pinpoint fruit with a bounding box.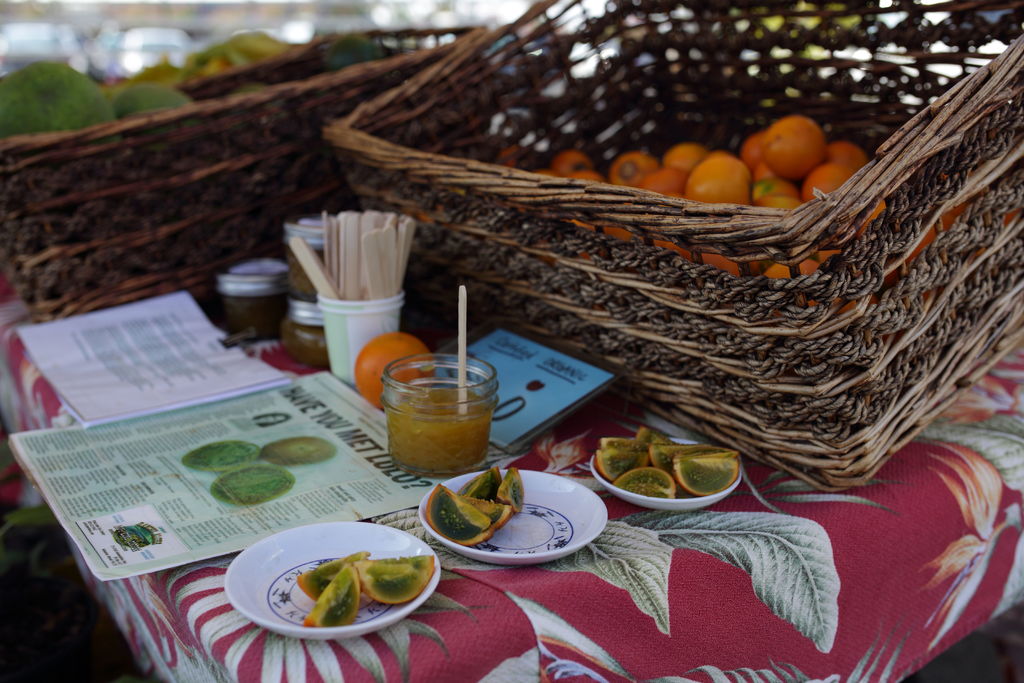
(x1=355, y1=331, x2=438, y2=411).
